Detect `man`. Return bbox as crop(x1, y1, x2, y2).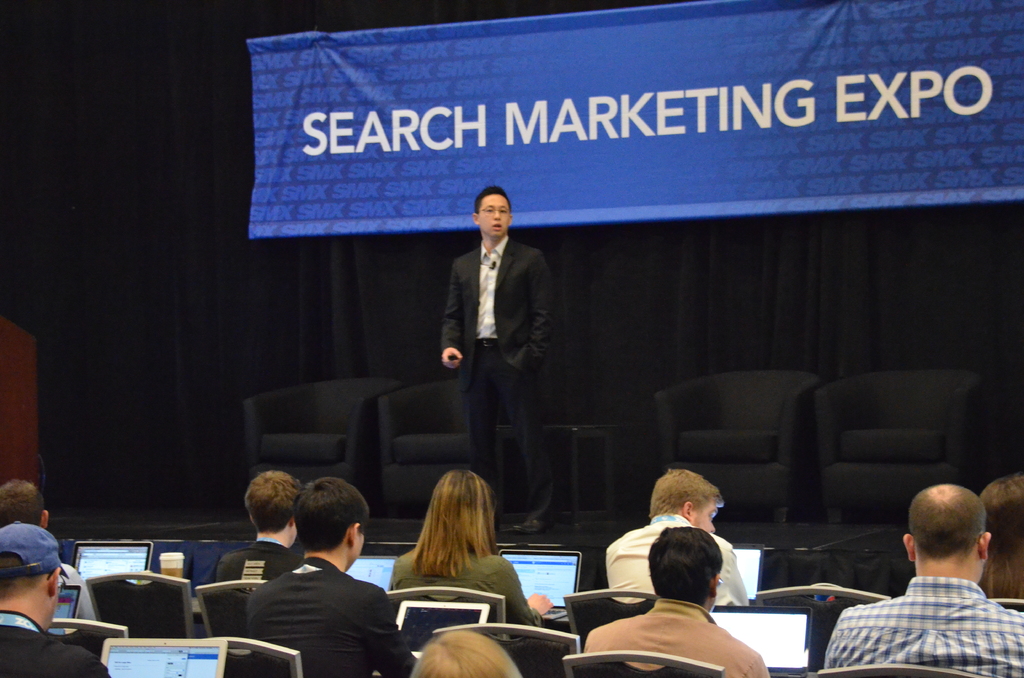
crop(587, 517, 771, 677).
